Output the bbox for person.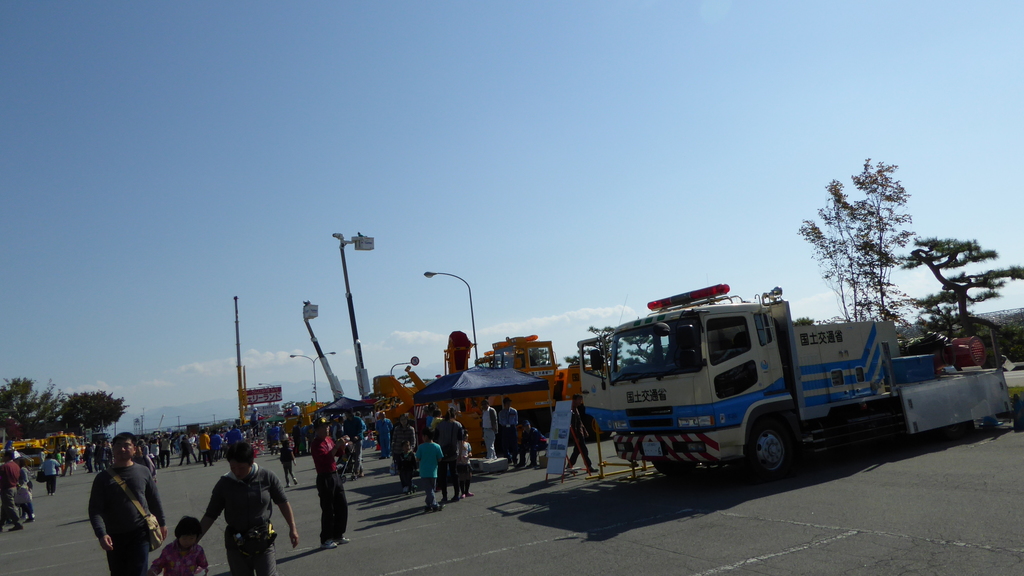
[x1=150, y1=520, x2=209, y2=575].
